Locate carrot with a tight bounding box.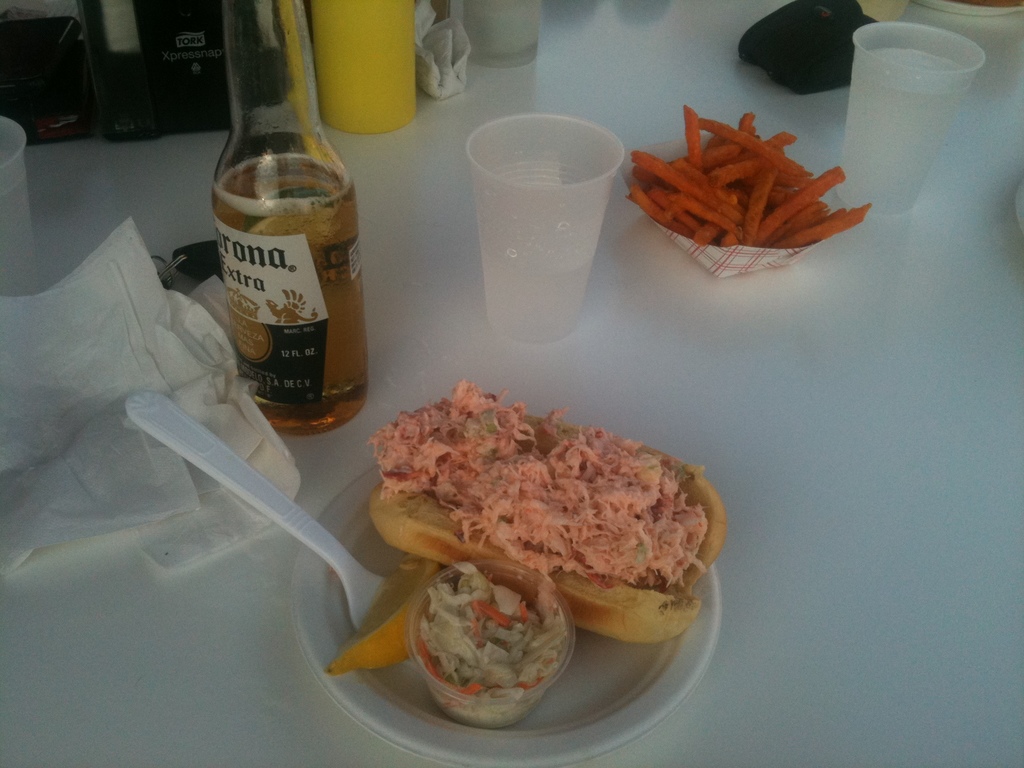
region(641, 116, 871, 260).
